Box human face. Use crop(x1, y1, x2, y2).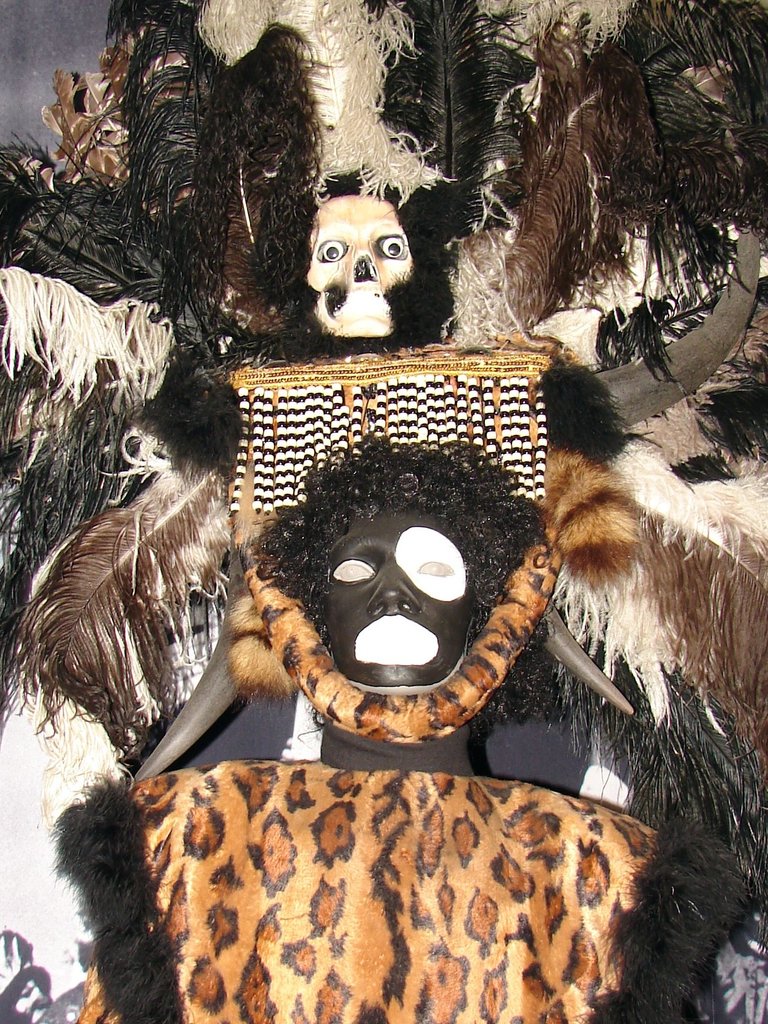
crop(318, 512, 479, 694).
